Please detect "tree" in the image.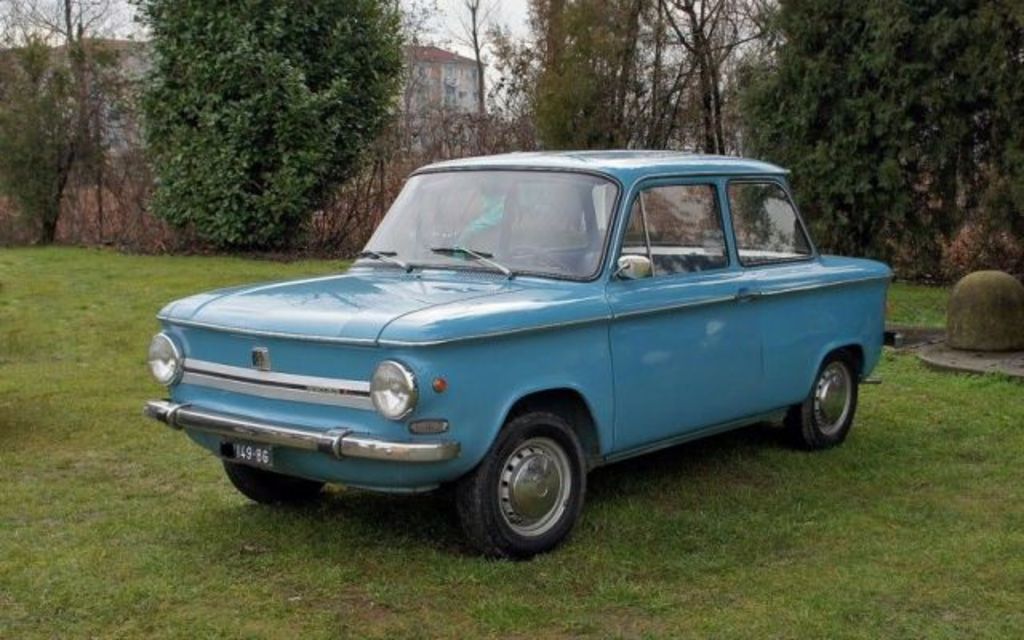
crop(123, 0, 416, 250).
